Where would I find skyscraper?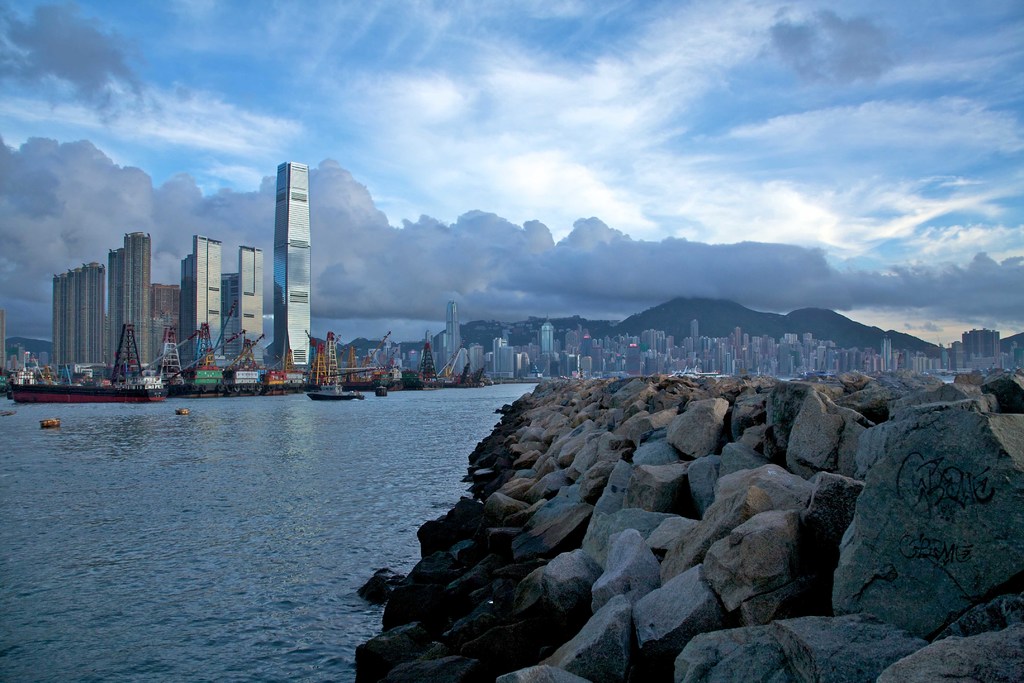
At 104:247:116:369.
